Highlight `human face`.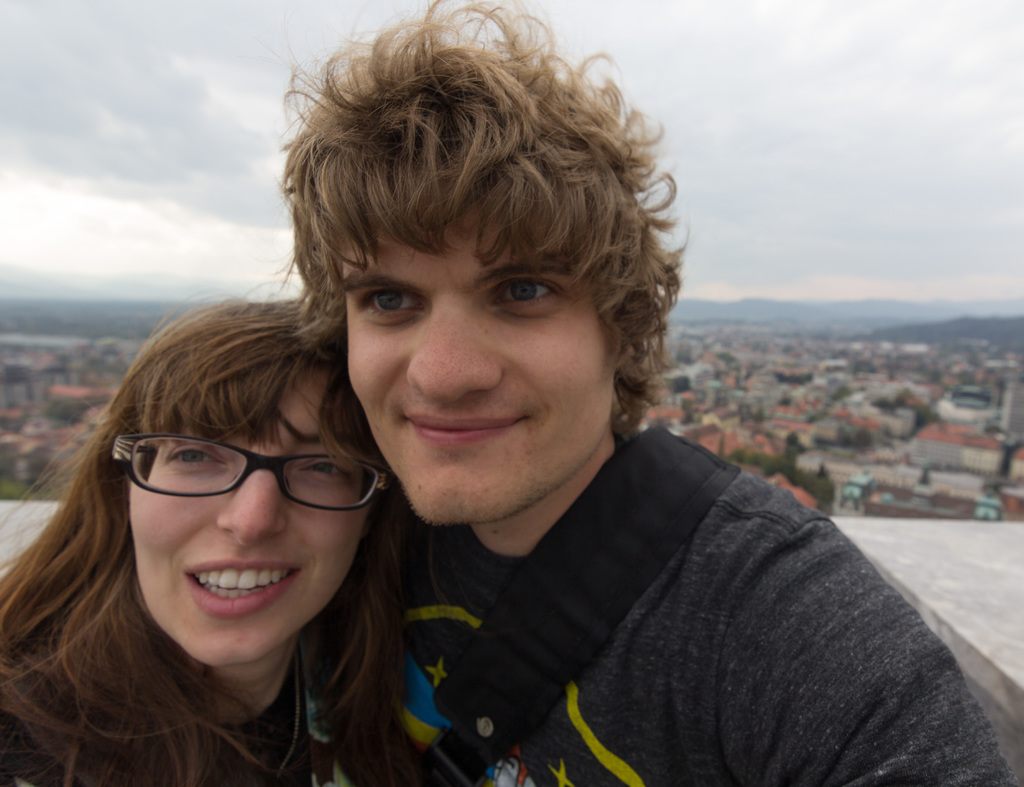
Highlighted region: select_region(327, 165, 613, 534).
